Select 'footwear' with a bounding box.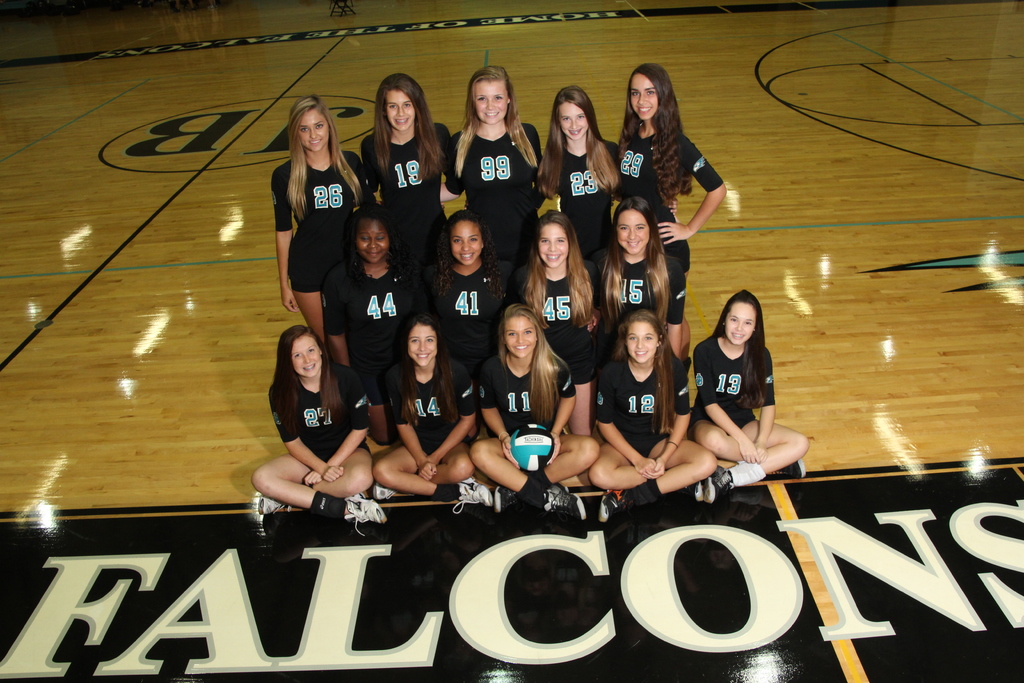
select_region(767, 456, 807, 482).
